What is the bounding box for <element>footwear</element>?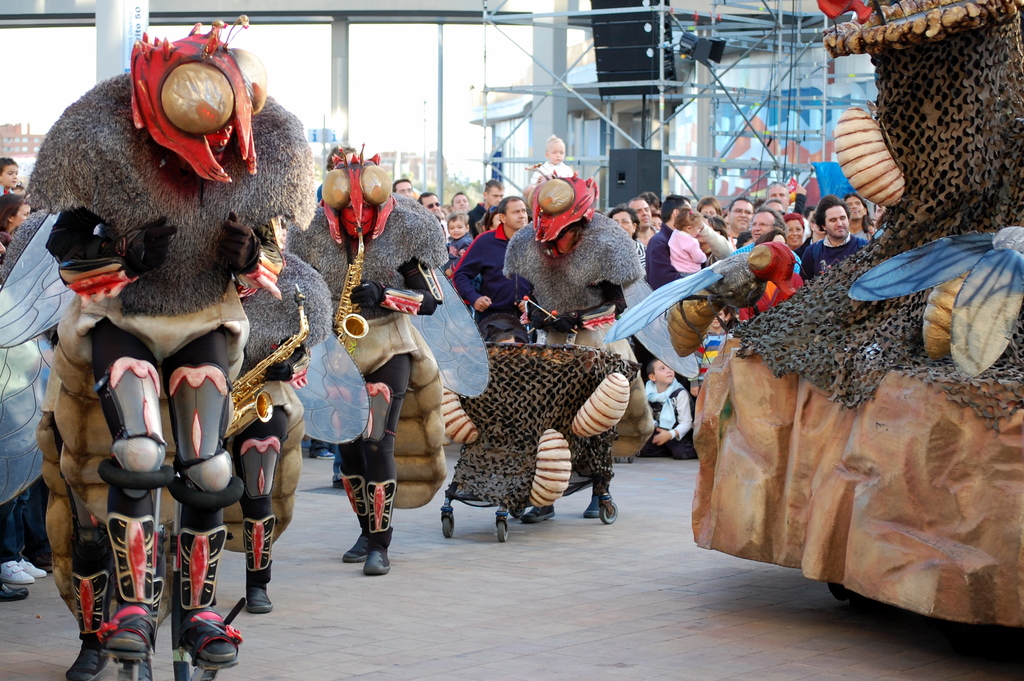
[4, 559, 29, 587].
